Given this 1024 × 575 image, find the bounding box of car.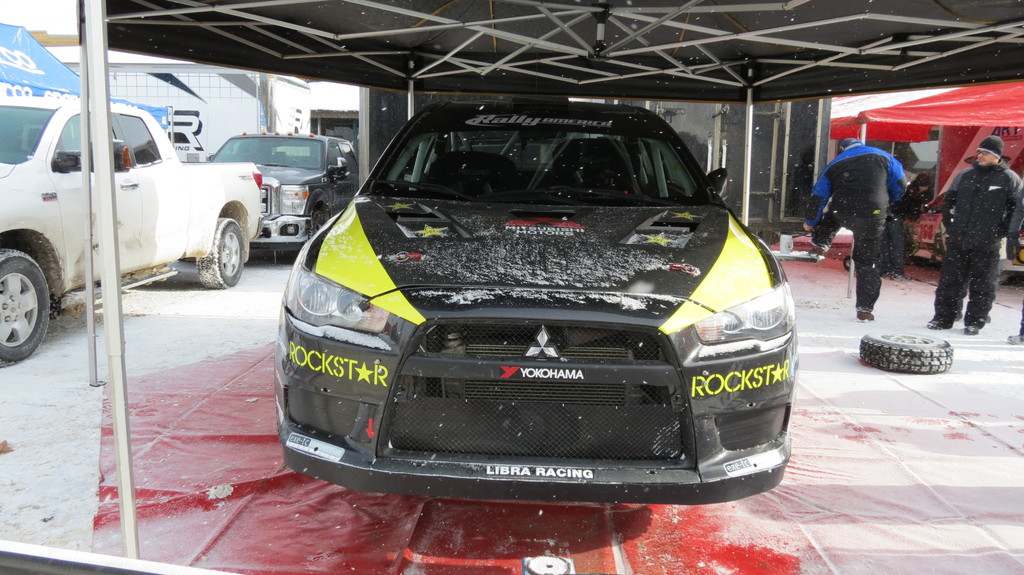
bbox=(209, 130, 360, 246).
